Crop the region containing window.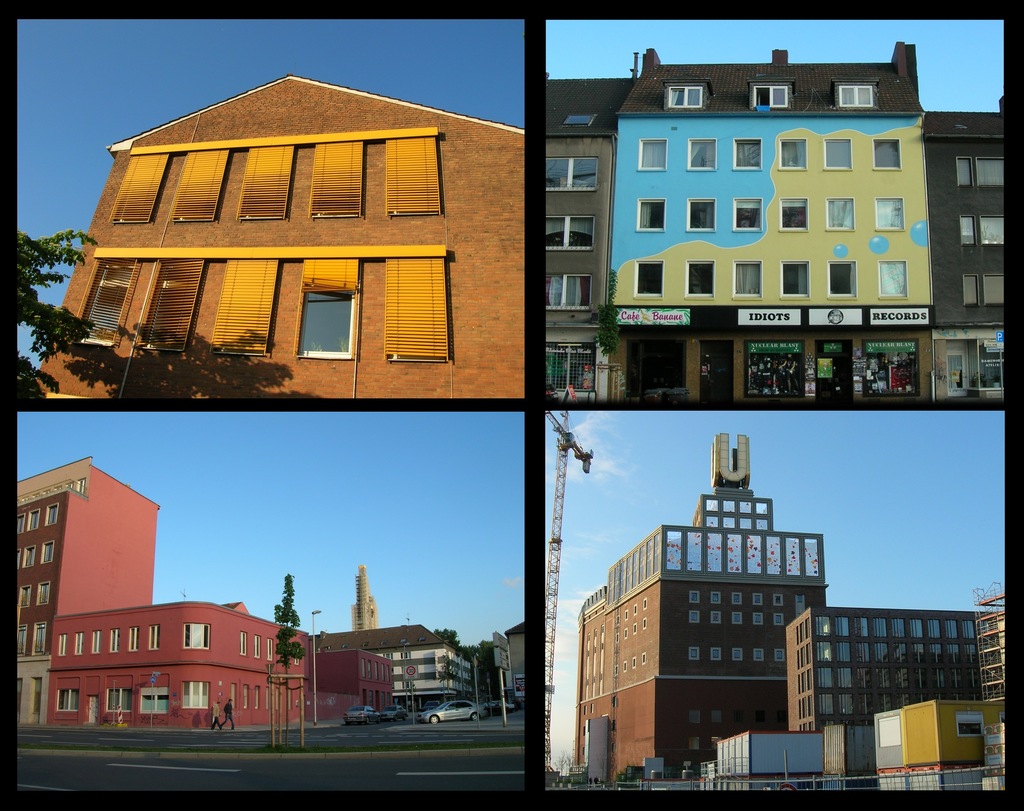
Crop region: box(236, 144, 291, 225).
